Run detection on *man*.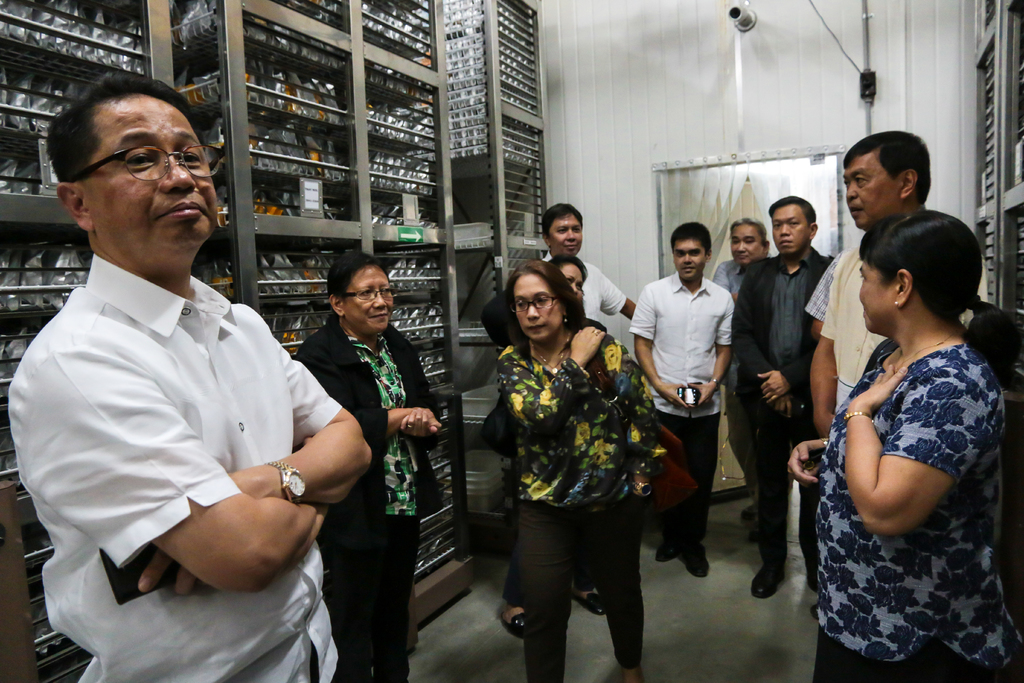
Result: left=692, top=212, right=785, bottom=541.
